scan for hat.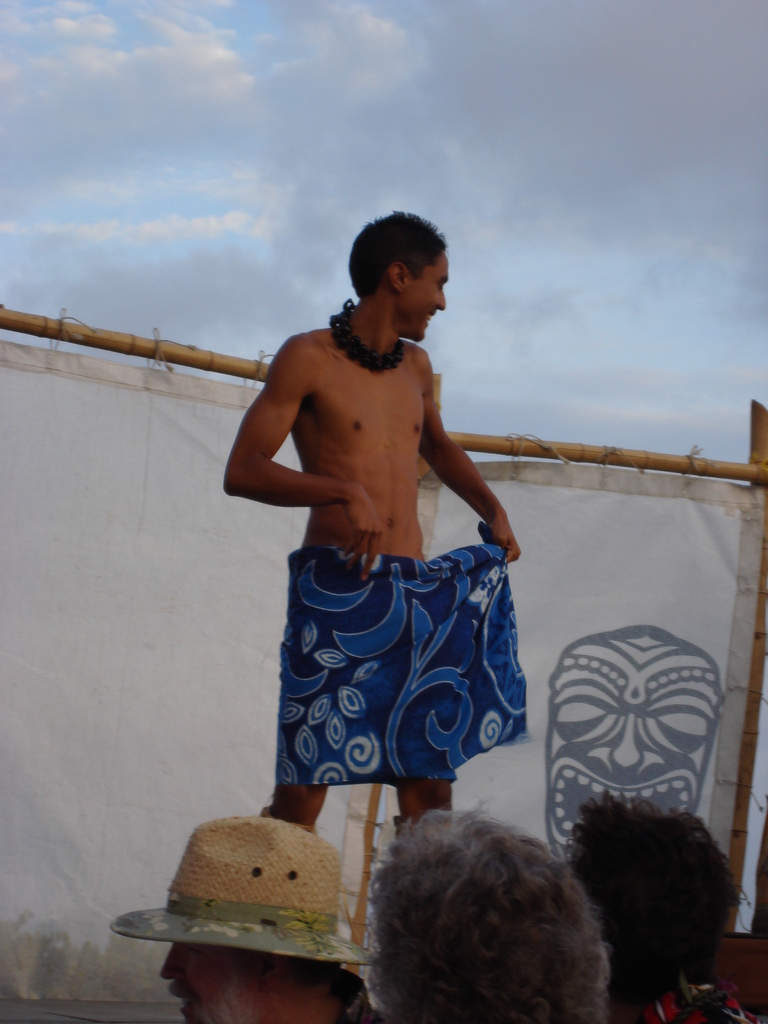
Scan result: rect(106, 813, 382, 961).
